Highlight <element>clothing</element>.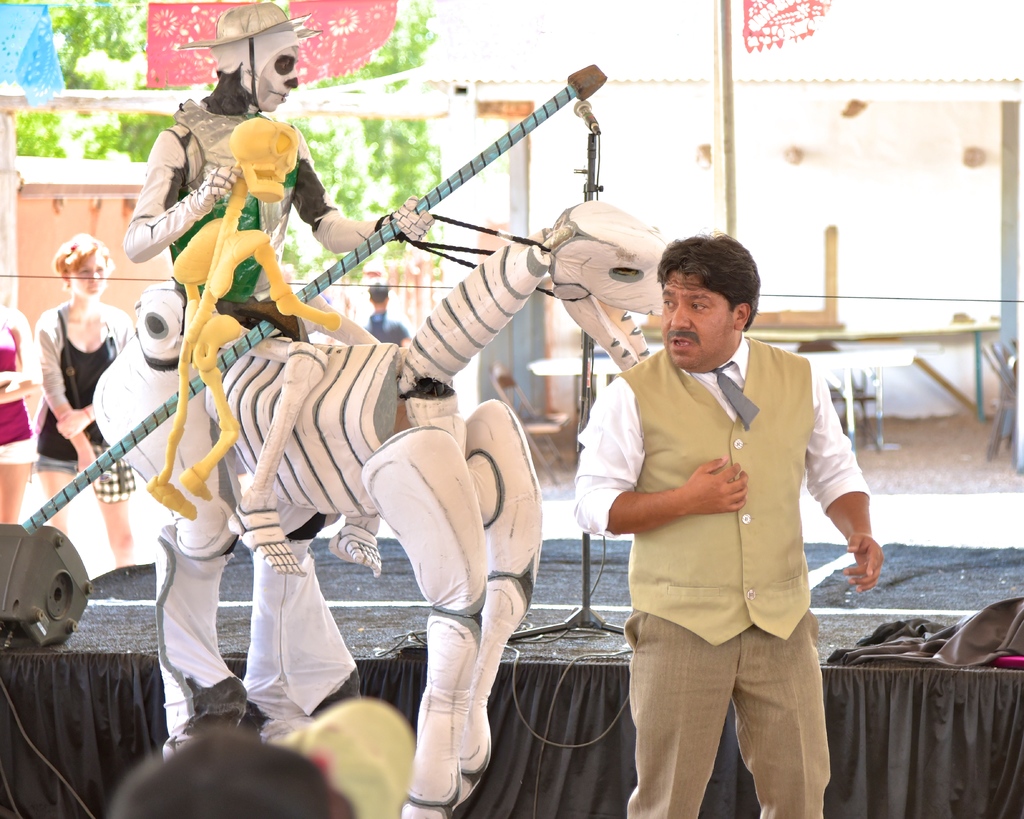
Highlighted region: select_region(35, 314, 141, 469).
